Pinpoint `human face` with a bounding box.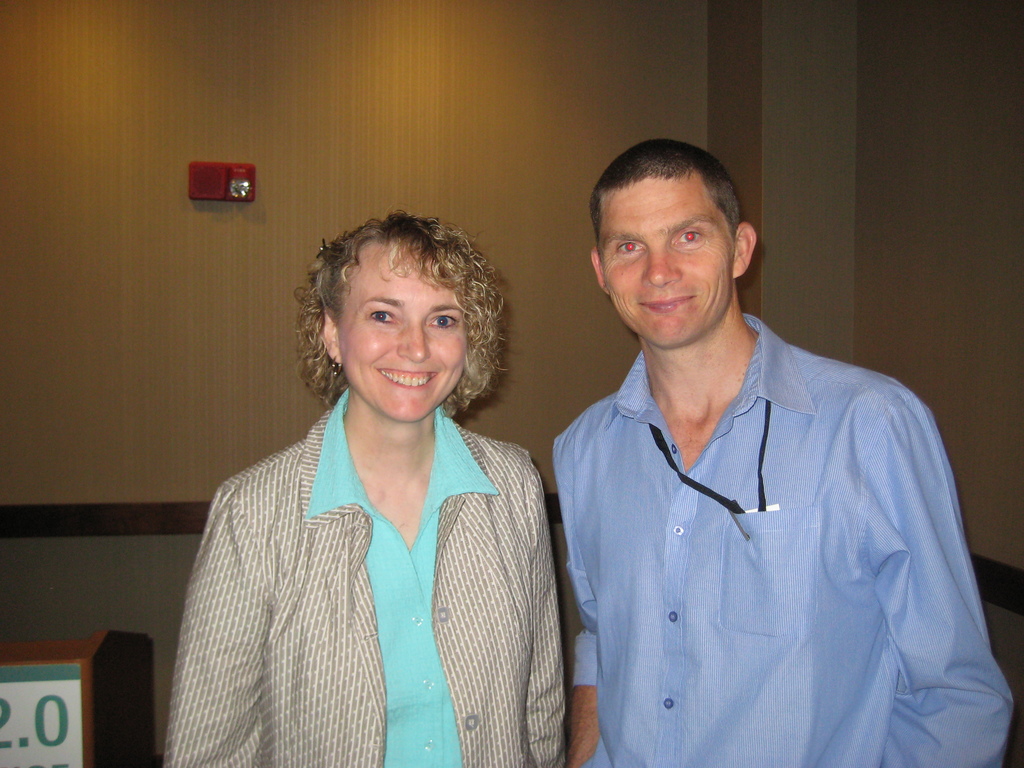
335,271,466,417.
